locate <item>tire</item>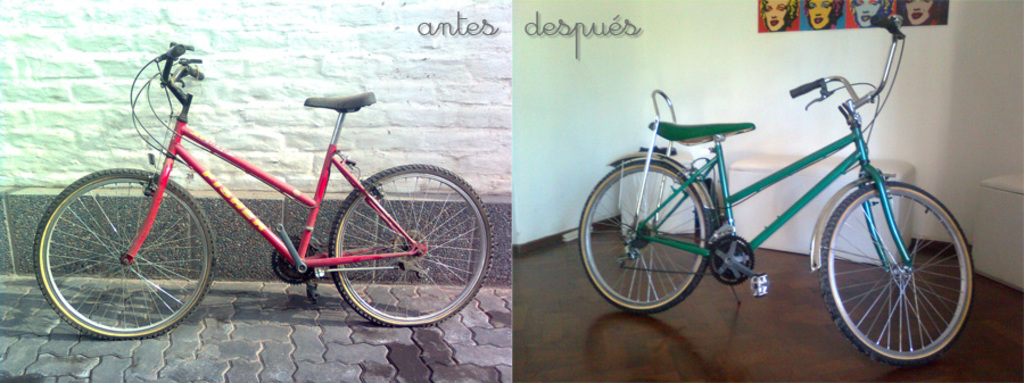
rect(31, 165, 221, 341)
